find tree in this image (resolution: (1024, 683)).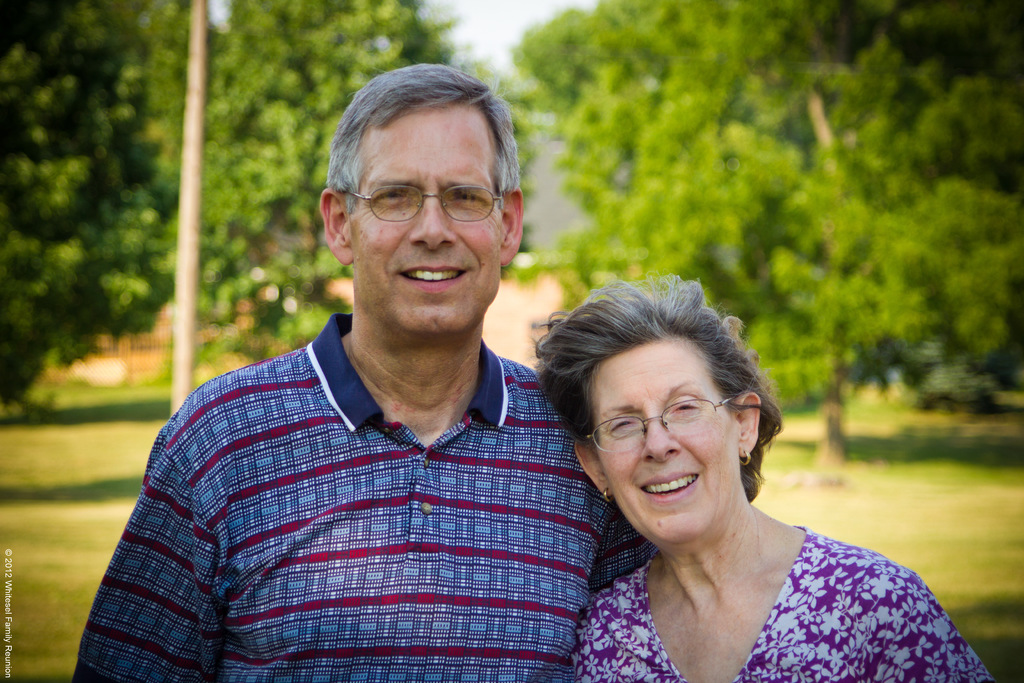
{"left": 156, "top": 0, "right": 459, "bottom": 354}.
